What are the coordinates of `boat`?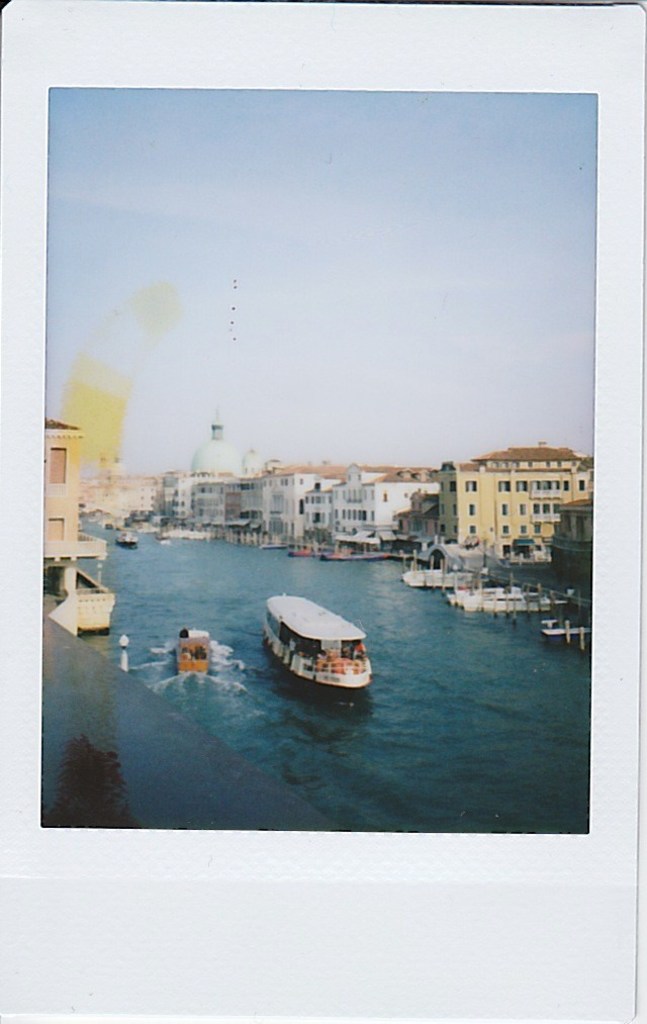
170:624:214:681.
